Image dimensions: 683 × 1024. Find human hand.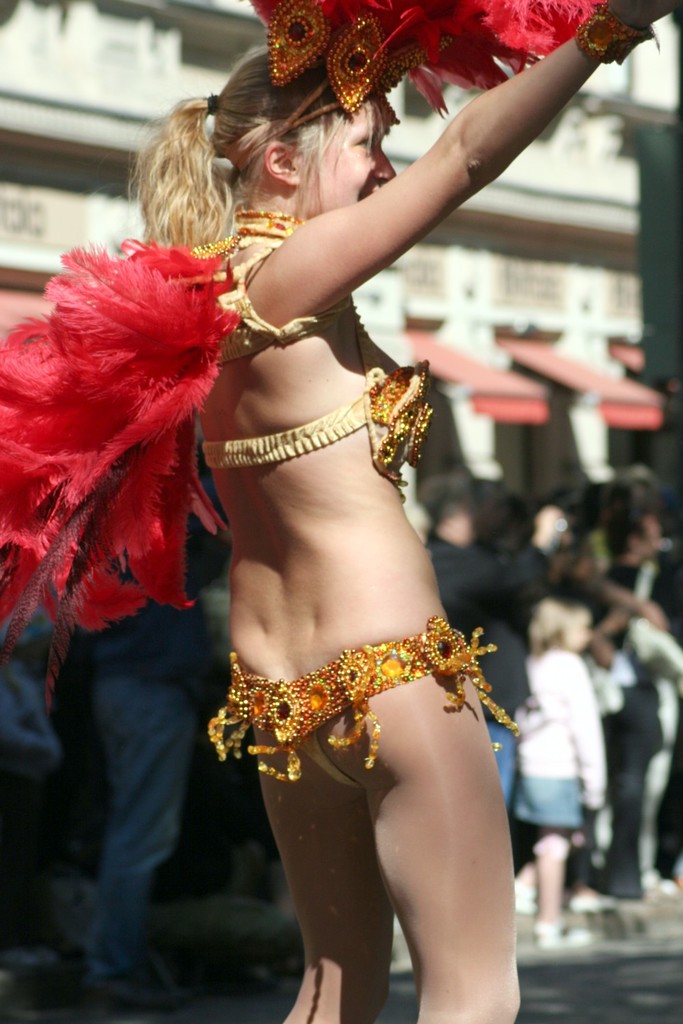
{"left": 588, "top": 634, "right": 617, "bottom": 668}.
